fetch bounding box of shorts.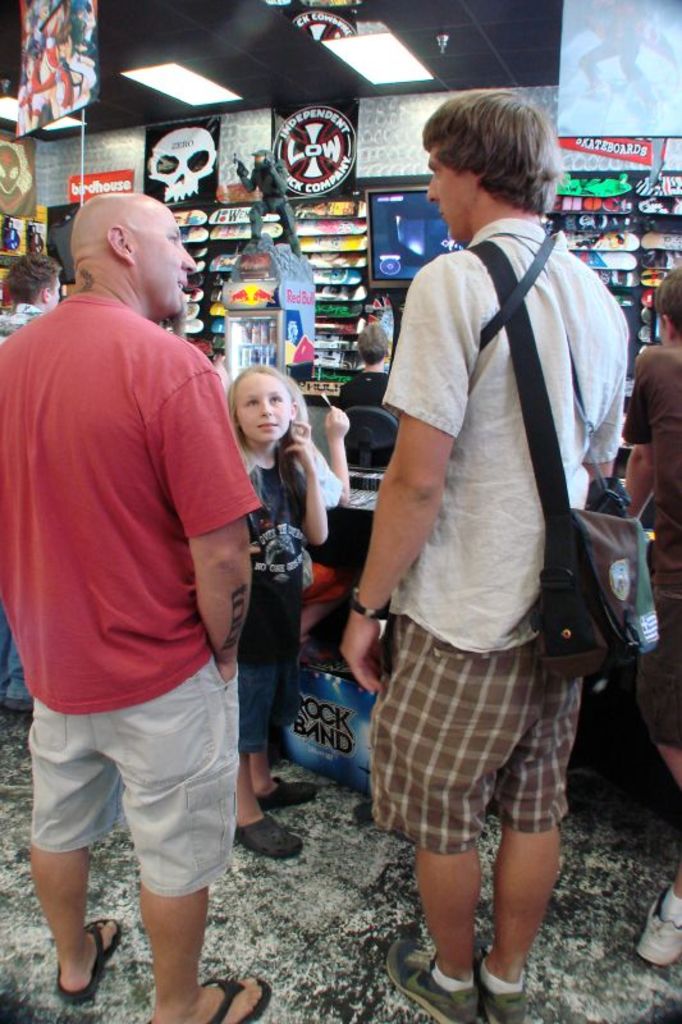
Bbox: x1=234 y1=652 x2=301 y2=748.
